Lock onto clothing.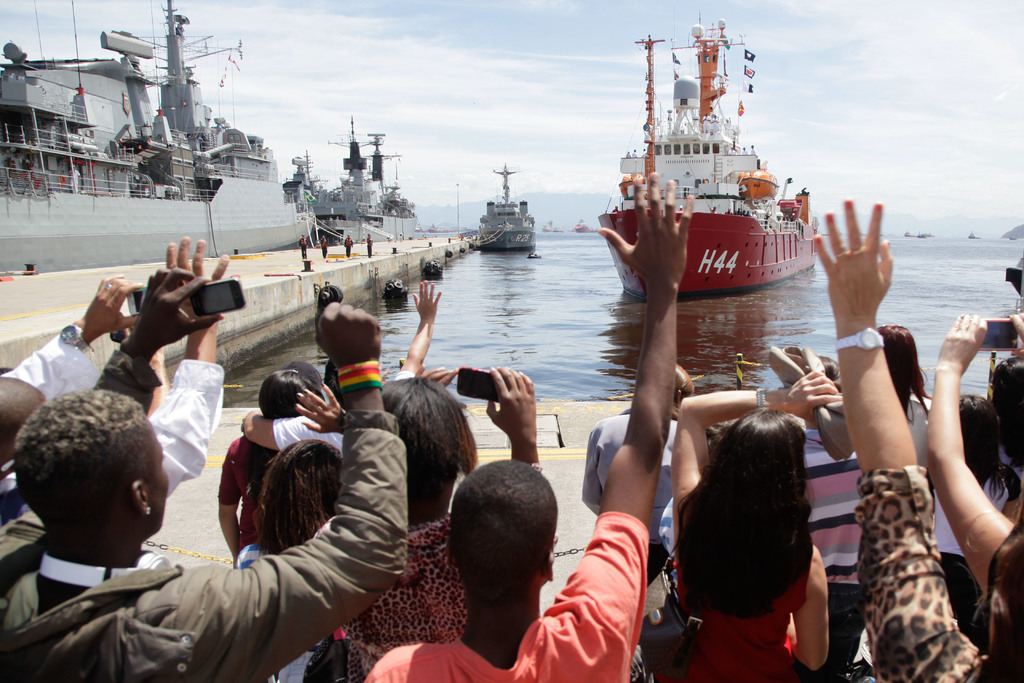
Locked: BBox(321, 237, 327, 258).
